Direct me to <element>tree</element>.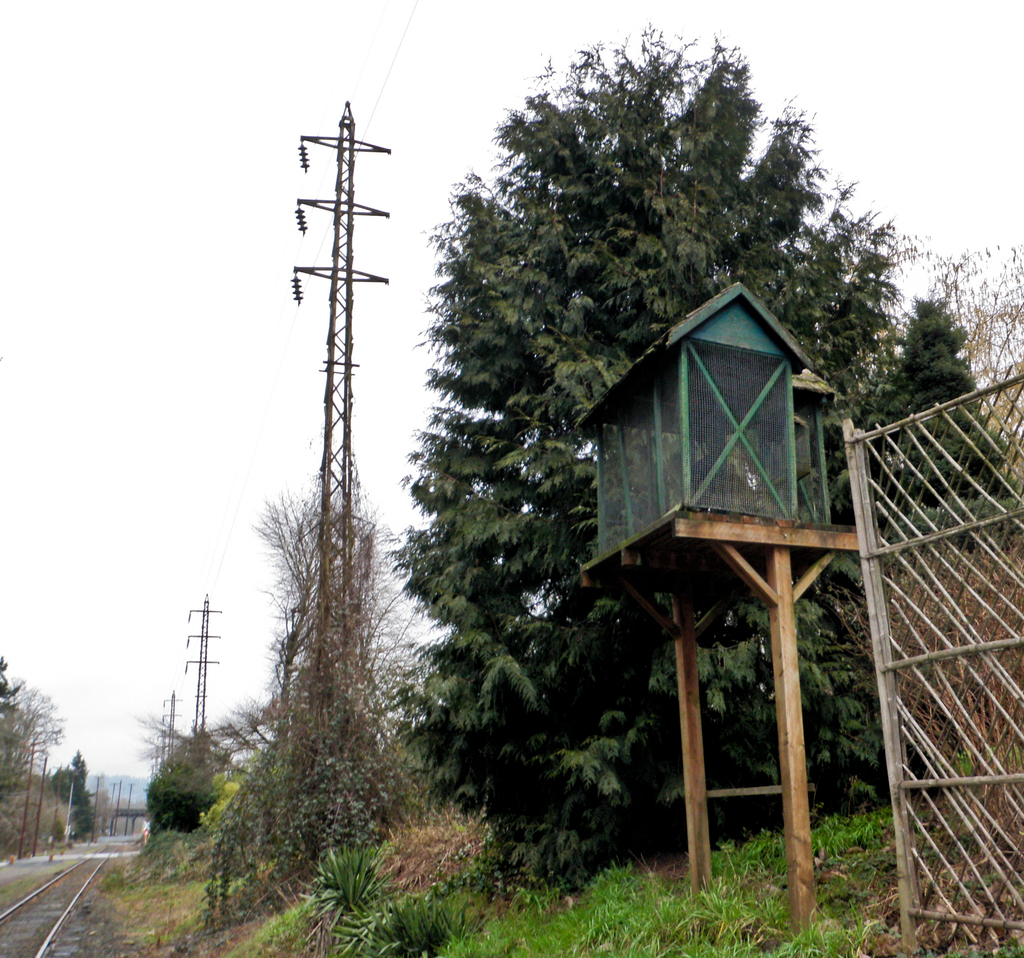
Direction: x1=209, y1=482, x2=406, y2=933.
